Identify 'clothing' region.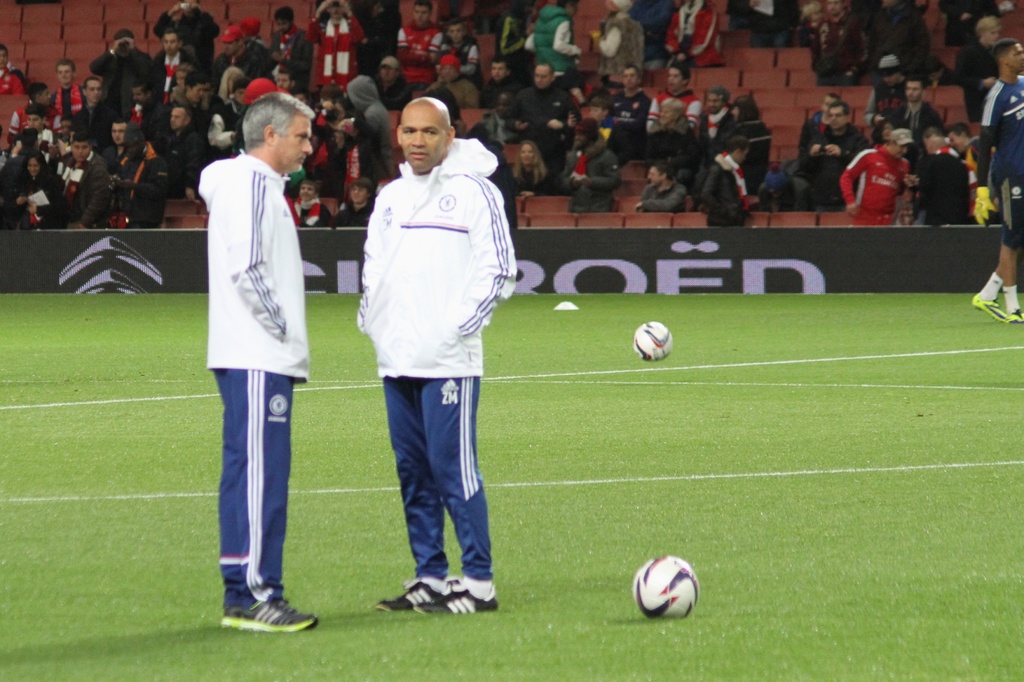
Region: {"x1": 571, "y1": 134, "x2": 616, "y2": 214}.
